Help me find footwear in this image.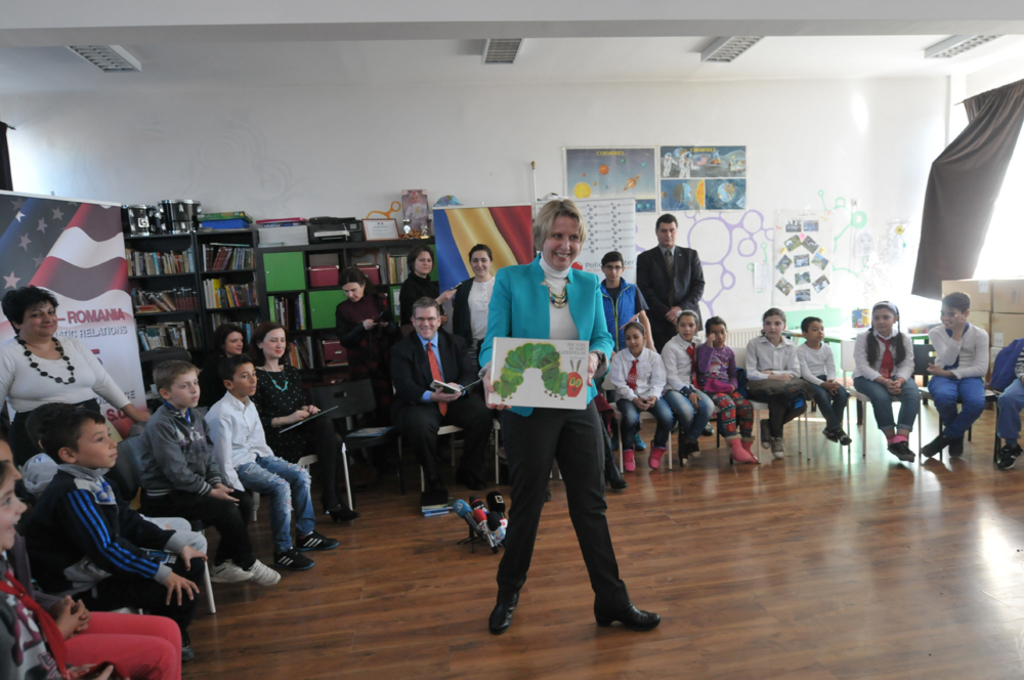
Found it: select_region(770, 435, 787, 459).
